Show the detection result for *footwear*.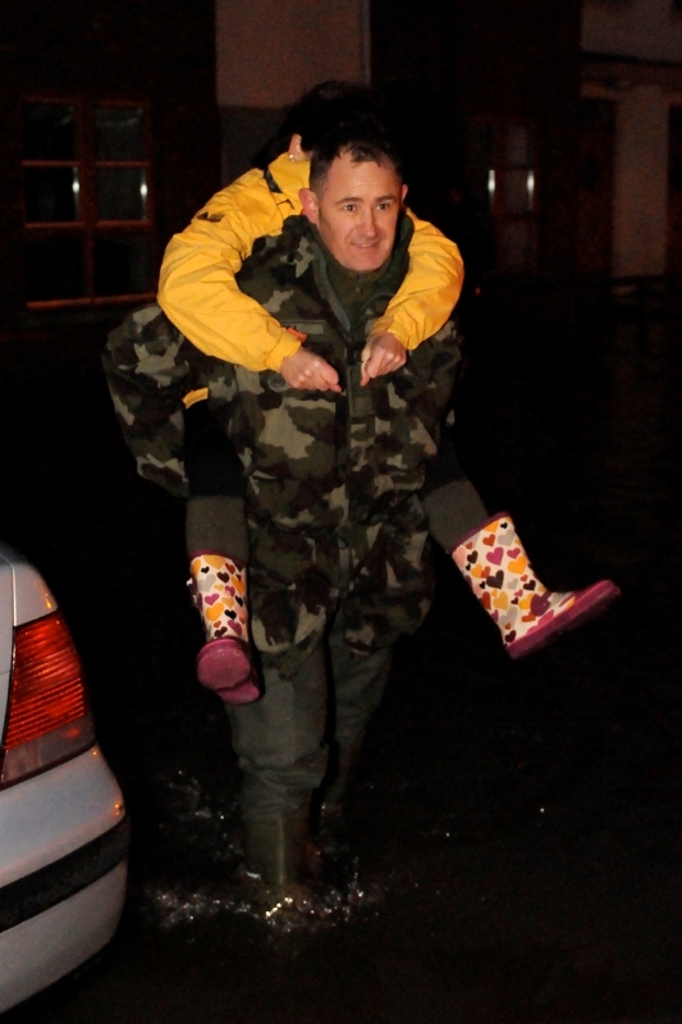
region(463, 525, 622, 667).
